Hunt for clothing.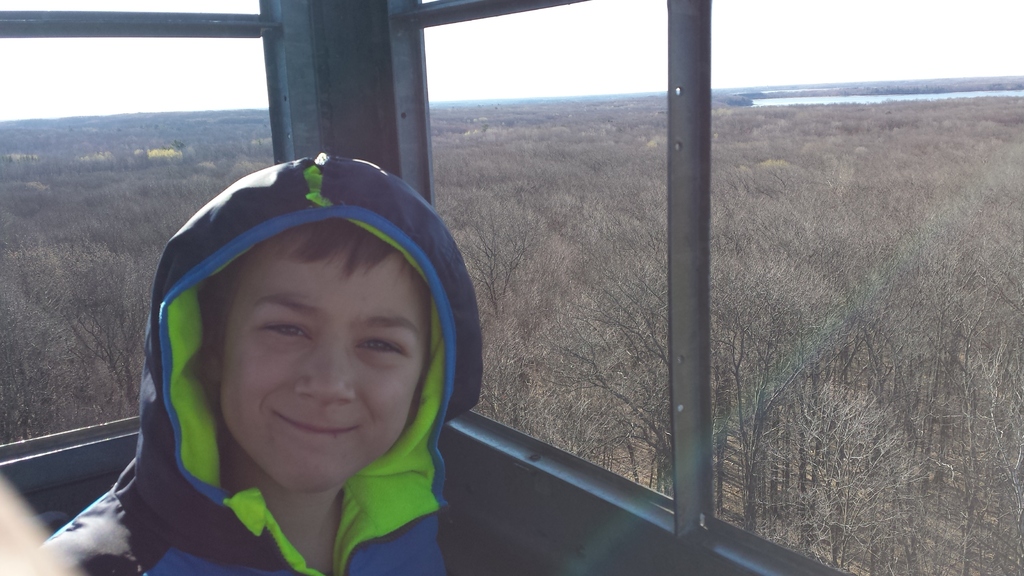
Hunted down at x1=79 y1=155 x2=514 y2=570.
